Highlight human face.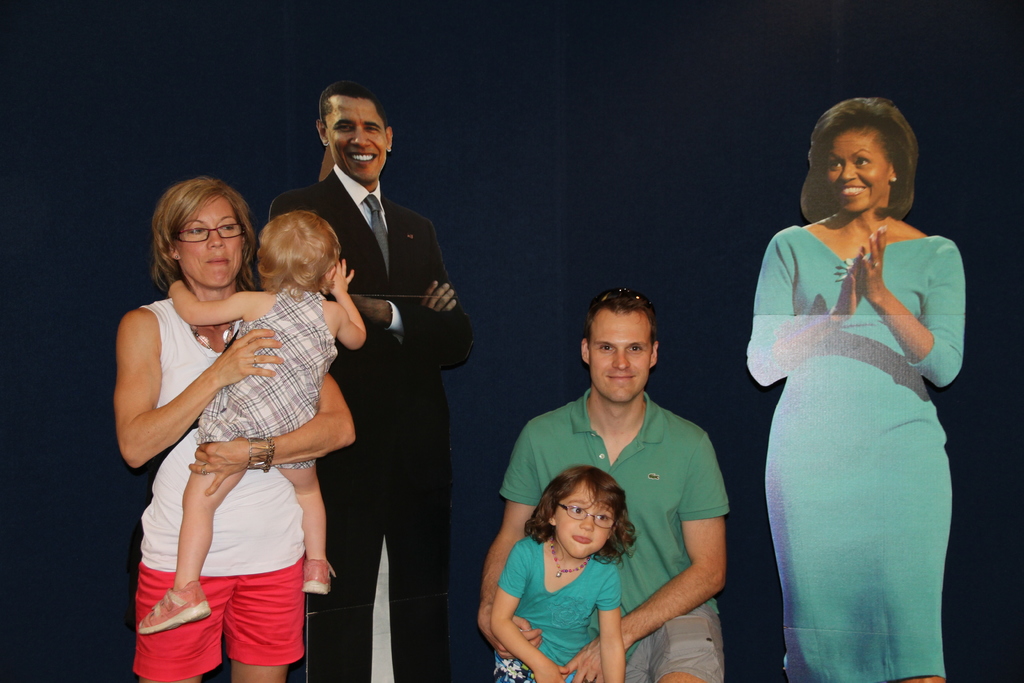
Highlighted region: locate(589, 300, 659, 397).
